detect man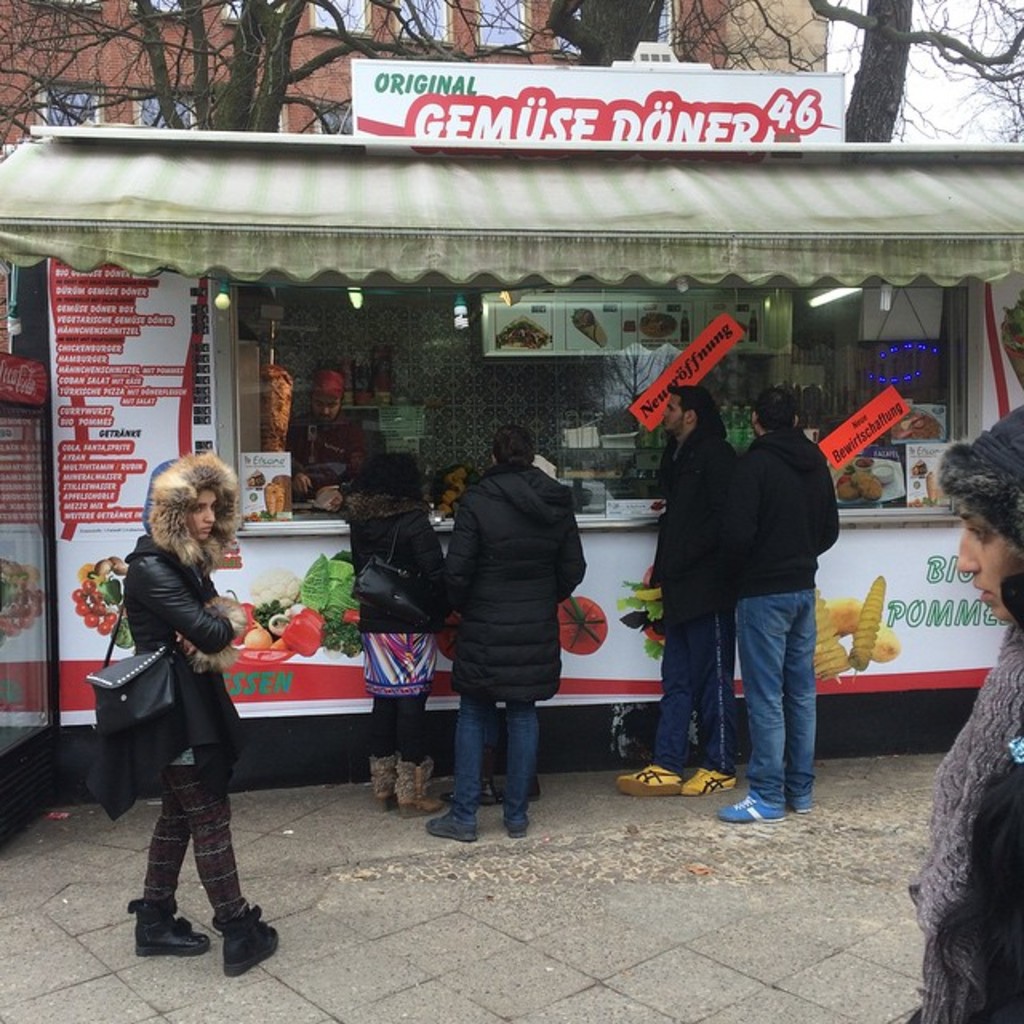
(x1=286, y1=371, x2=363, y2=501)
